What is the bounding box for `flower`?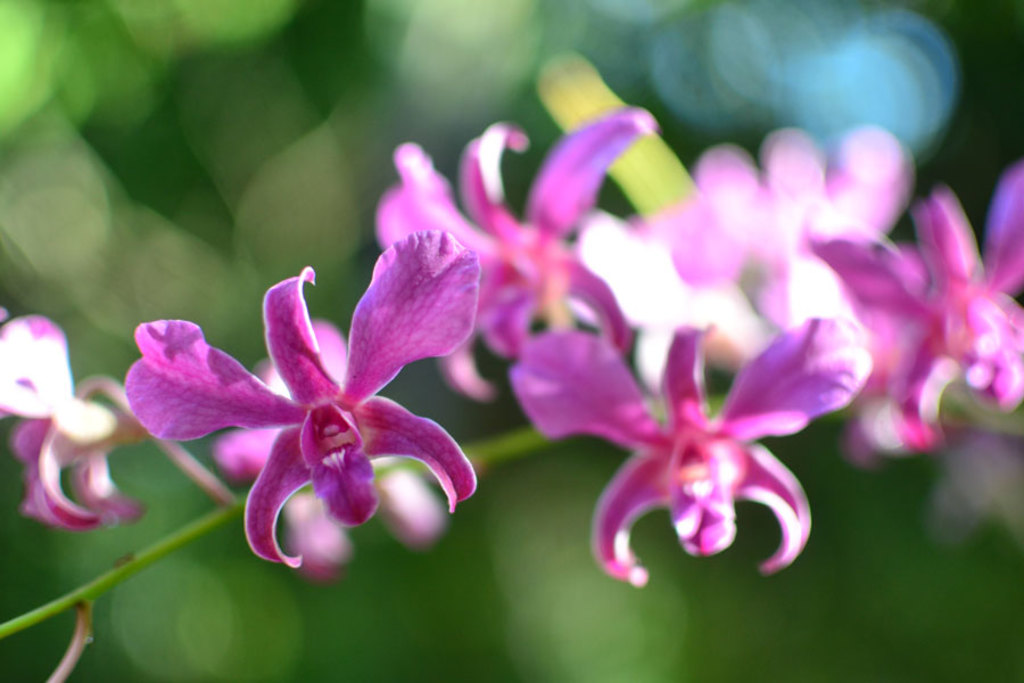
bbox=[125, 225, 485, 583].
